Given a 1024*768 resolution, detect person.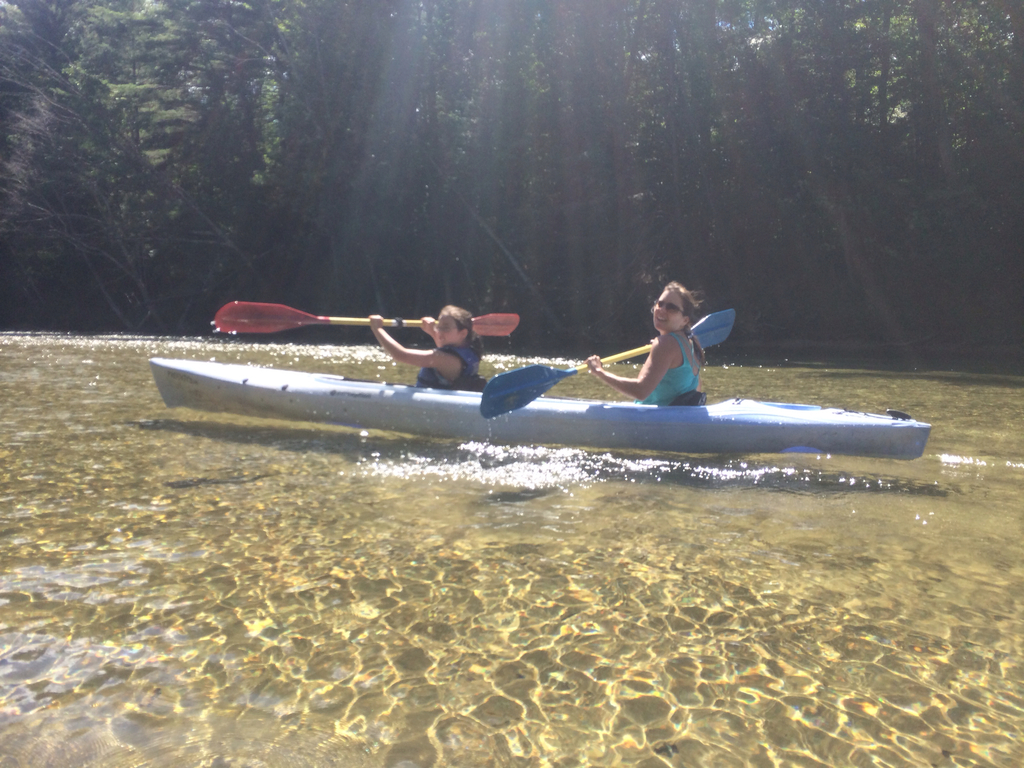
{"left": 371, "top": 301, "right": 480, "bottom": 384}.
